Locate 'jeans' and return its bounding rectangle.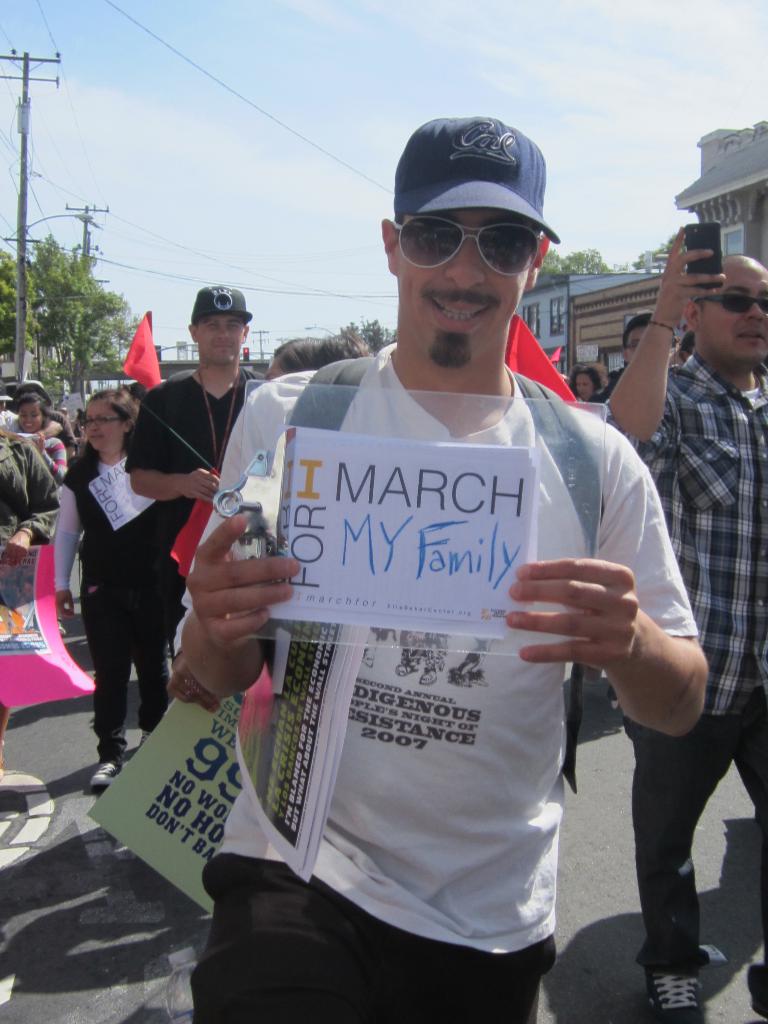
crop(194, 850, 555, 1016).
